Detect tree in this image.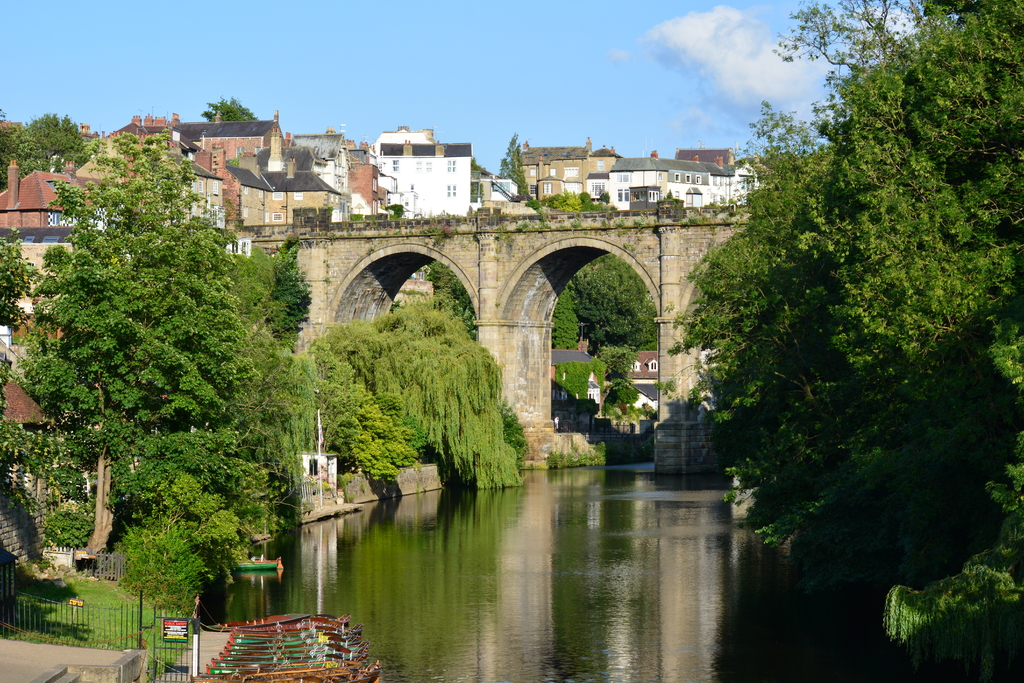
Detection: <box>198,90,262,122</box>.
